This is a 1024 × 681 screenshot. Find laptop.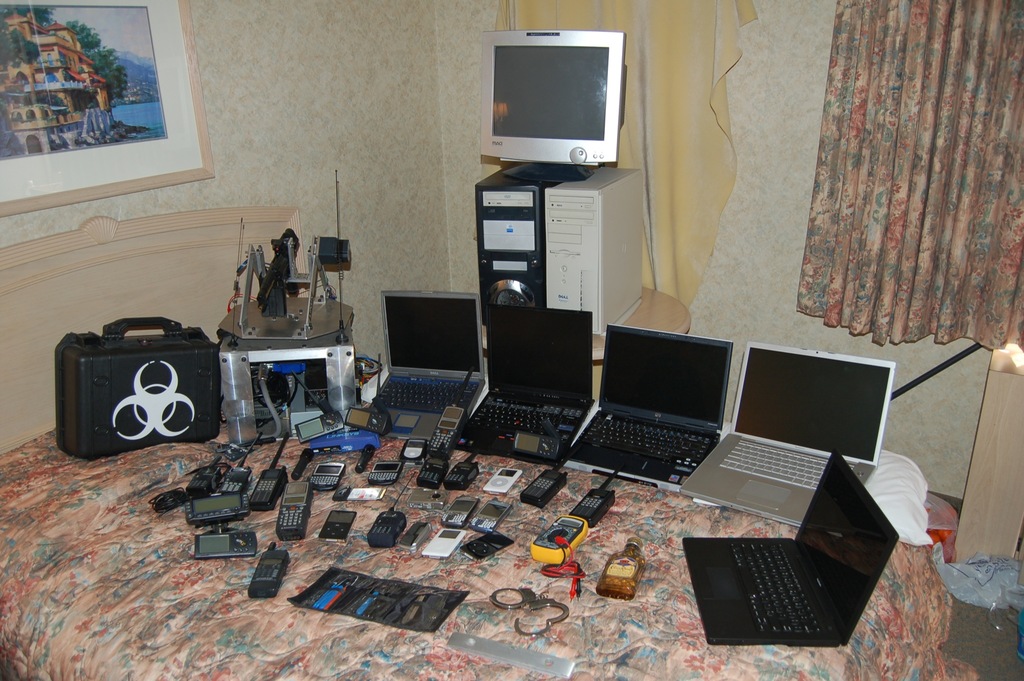
Bounding box: (681, 343, 898, 523).
